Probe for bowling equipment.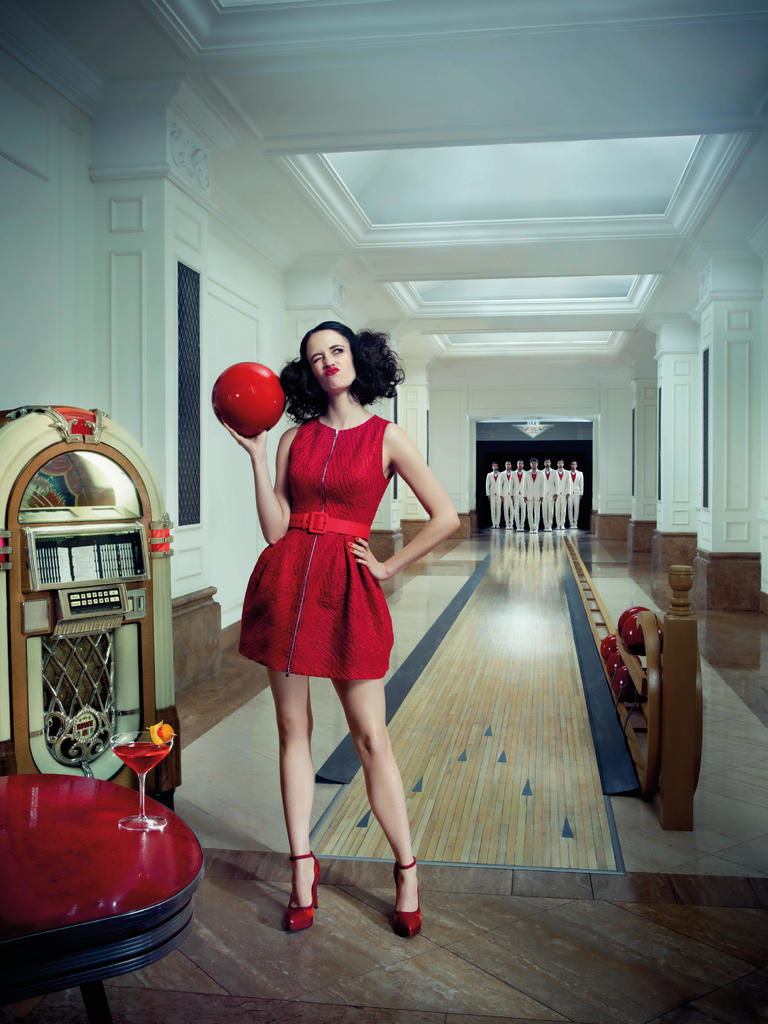
Probe result: pyautogui.locateOnScreen(213, 357, 290, 436).
